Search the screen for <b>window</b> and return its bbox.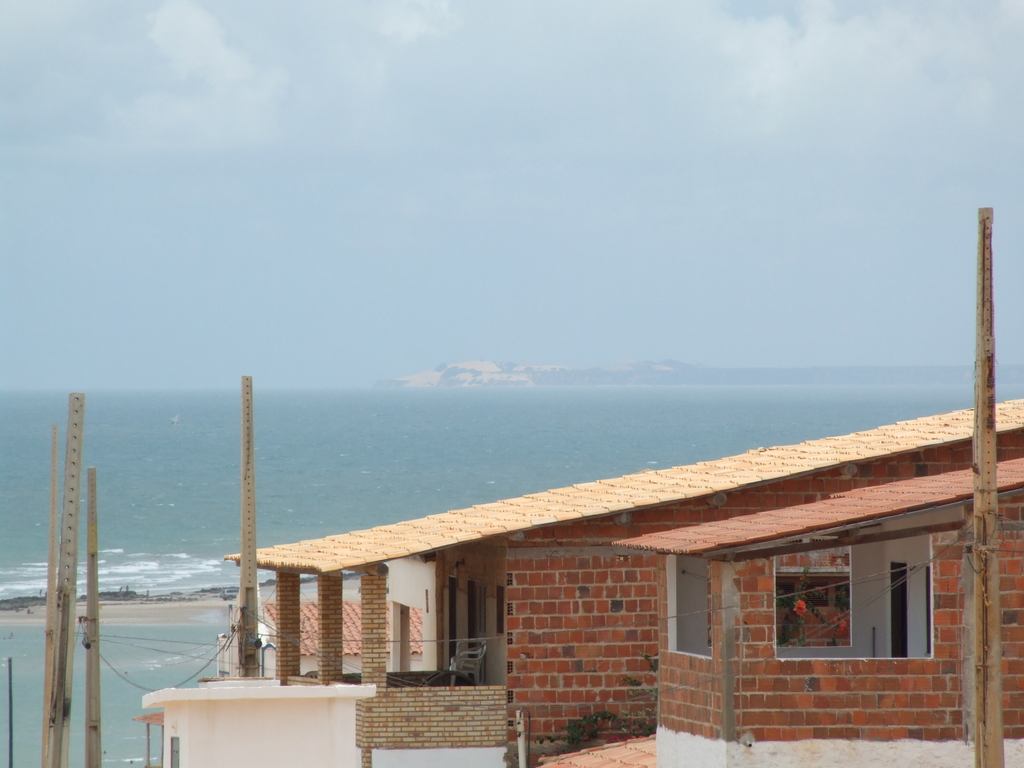
Found: 499,586,508,638.
